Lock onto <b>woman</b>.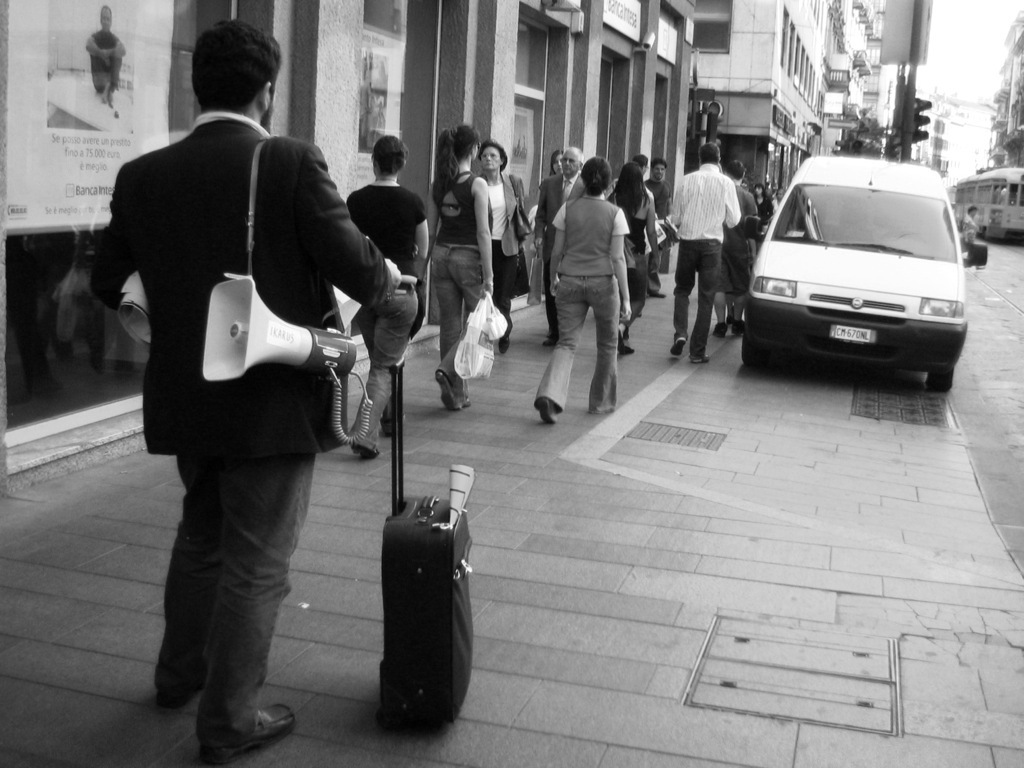
Locked: bbox(474, 143, 522, 338).
